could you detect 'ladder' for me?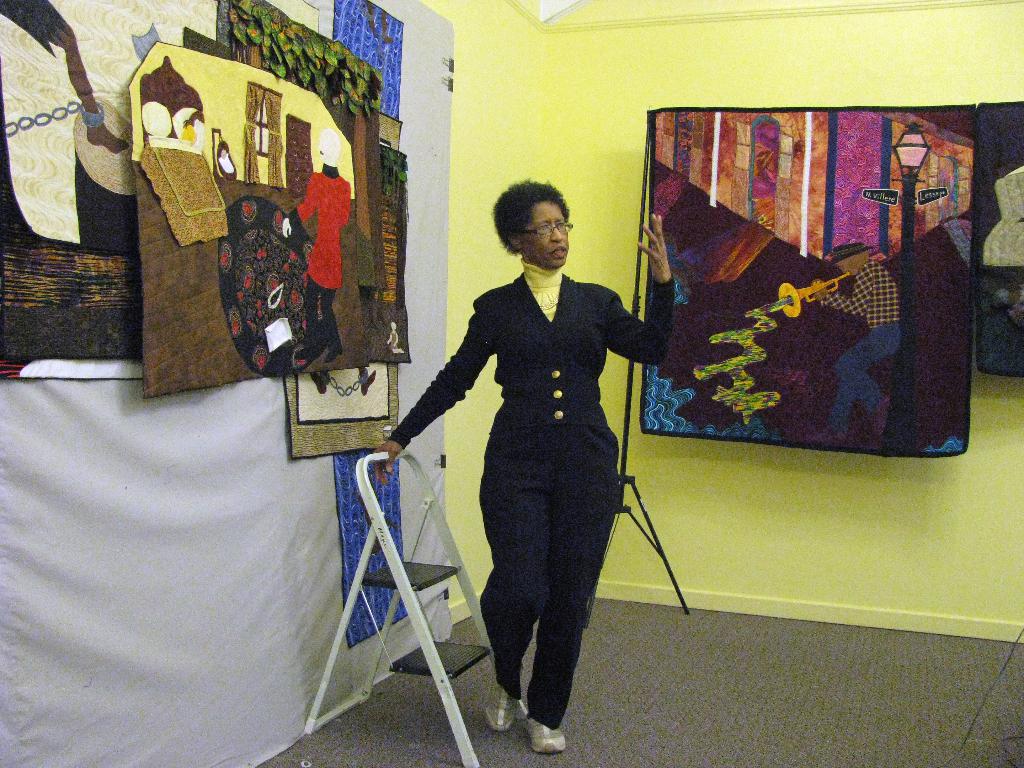
Detection result: (307, 451, 532, 767).
